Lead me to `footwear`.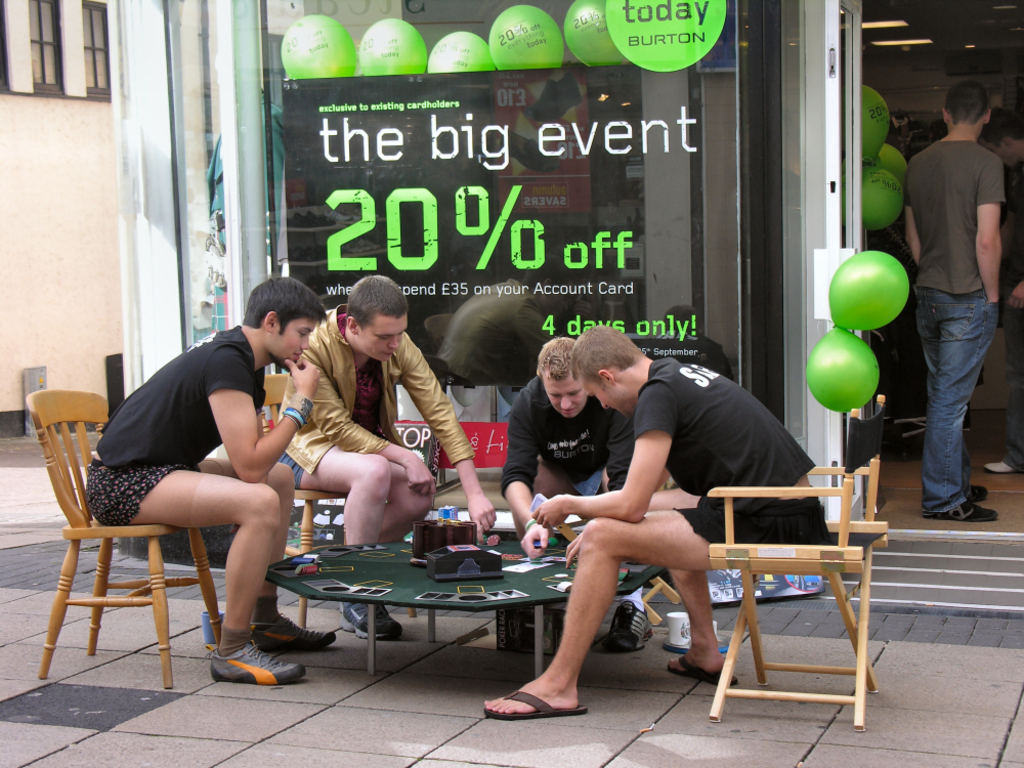
Lead to <bbox>253, 613, 338, 652</bbox>.
